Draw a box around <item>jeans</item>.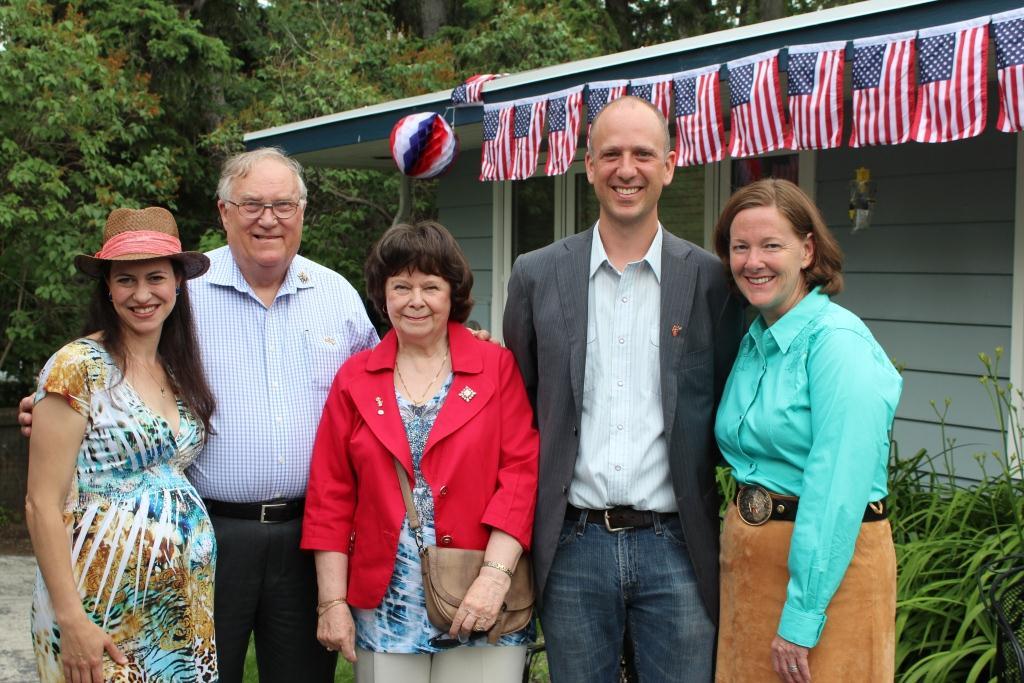
x1=540, y1=510, x2=720, y2=682.
